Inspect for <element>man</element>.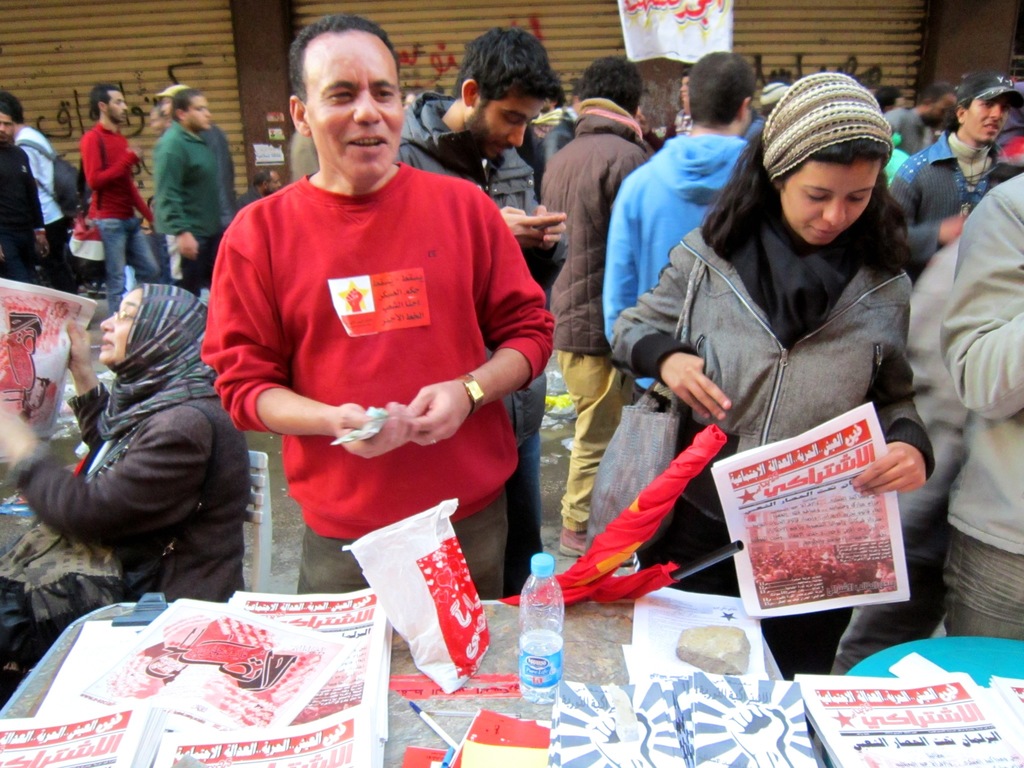
Inspection: (884, 72, 1023, 262).
